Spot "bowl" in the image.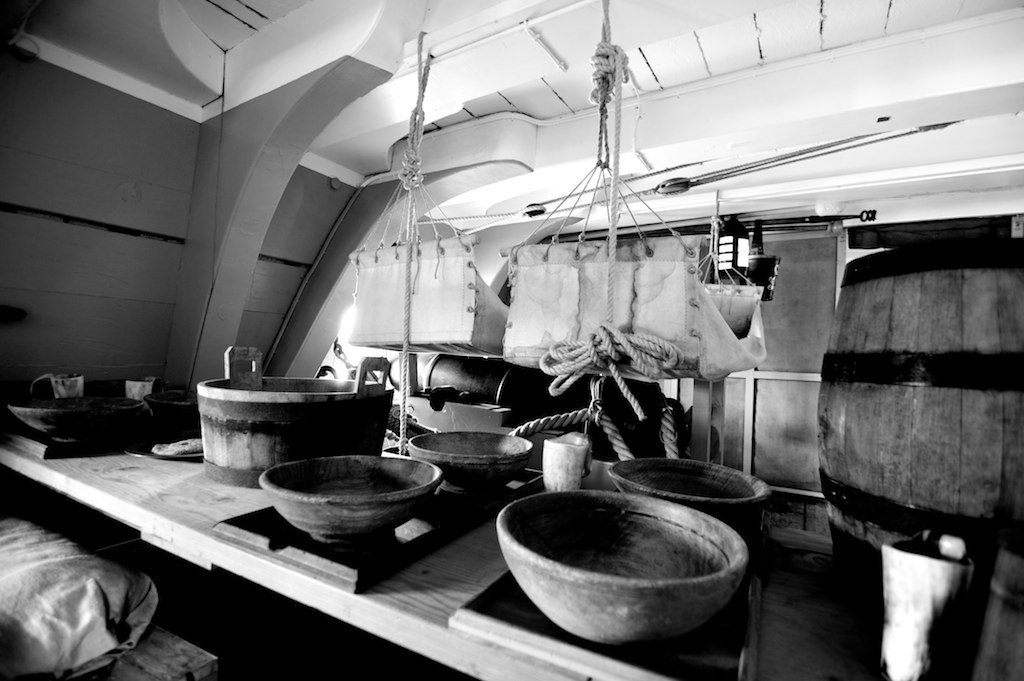
"bowl" found at [611,456,769,525].
